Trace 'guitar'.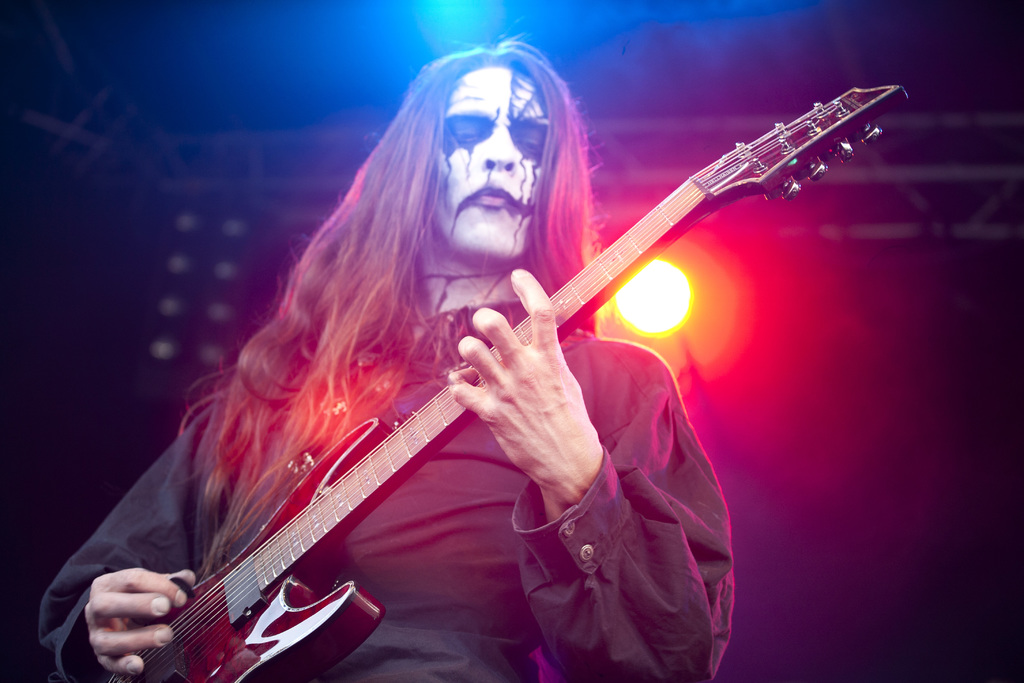
Traced to detection(63, 78, 909, 682).
